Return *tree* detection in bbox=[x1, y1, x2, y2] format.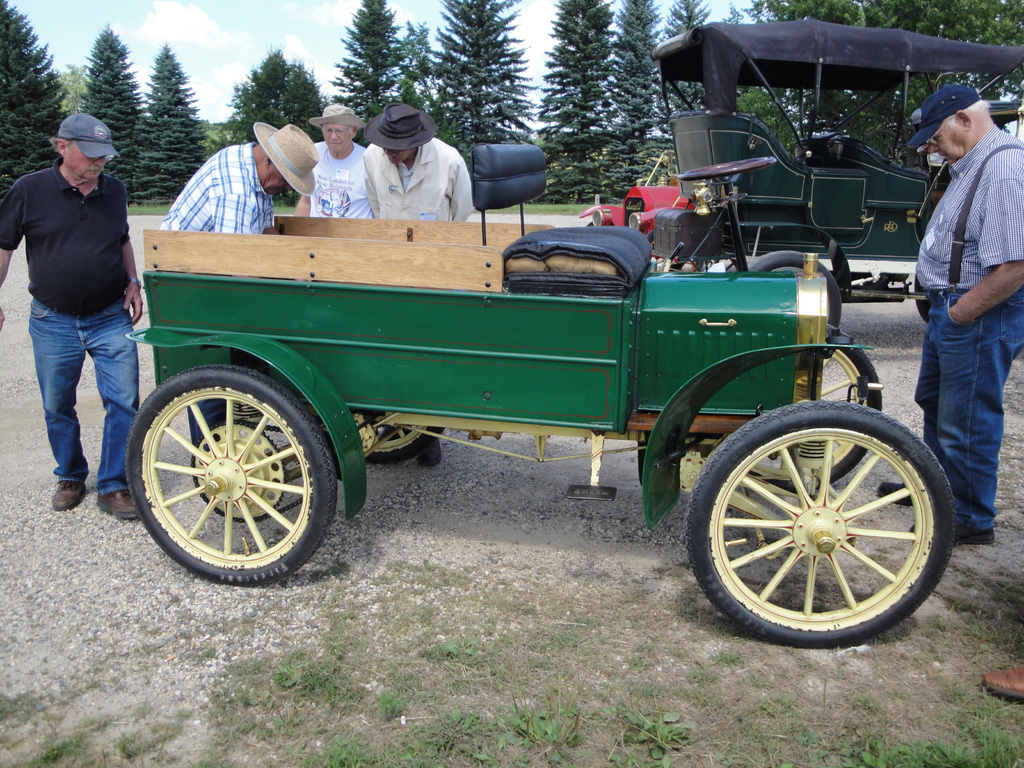
bbox=[664, 0, 718, 119].
